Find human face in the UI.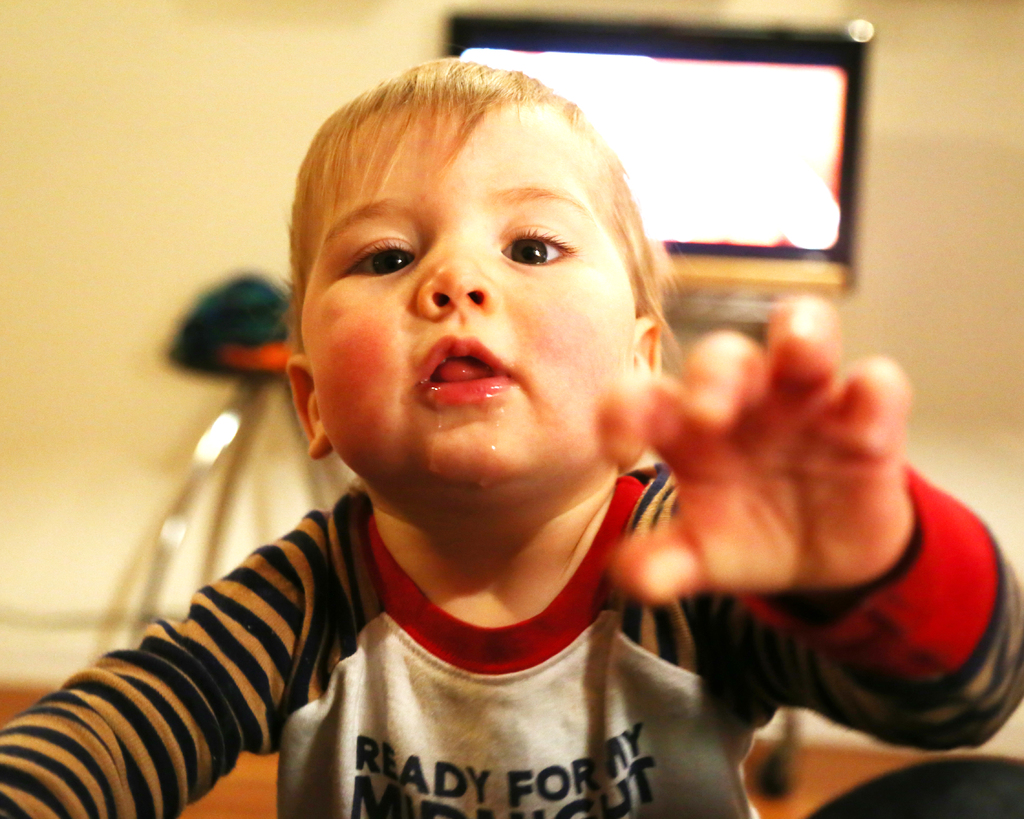
UI element at <box>299,106,634,480</box>.
